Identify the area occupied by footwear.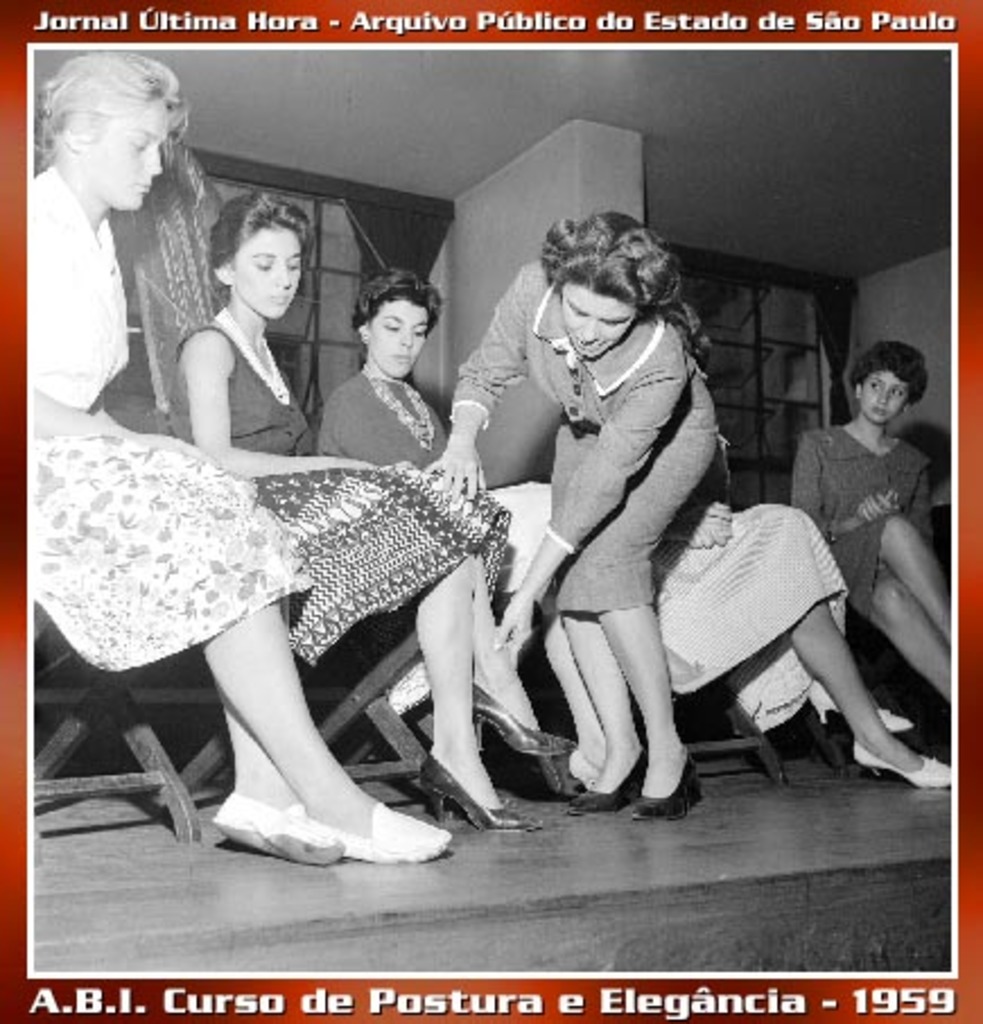
Area: locate(522, 744, 579, 796).
